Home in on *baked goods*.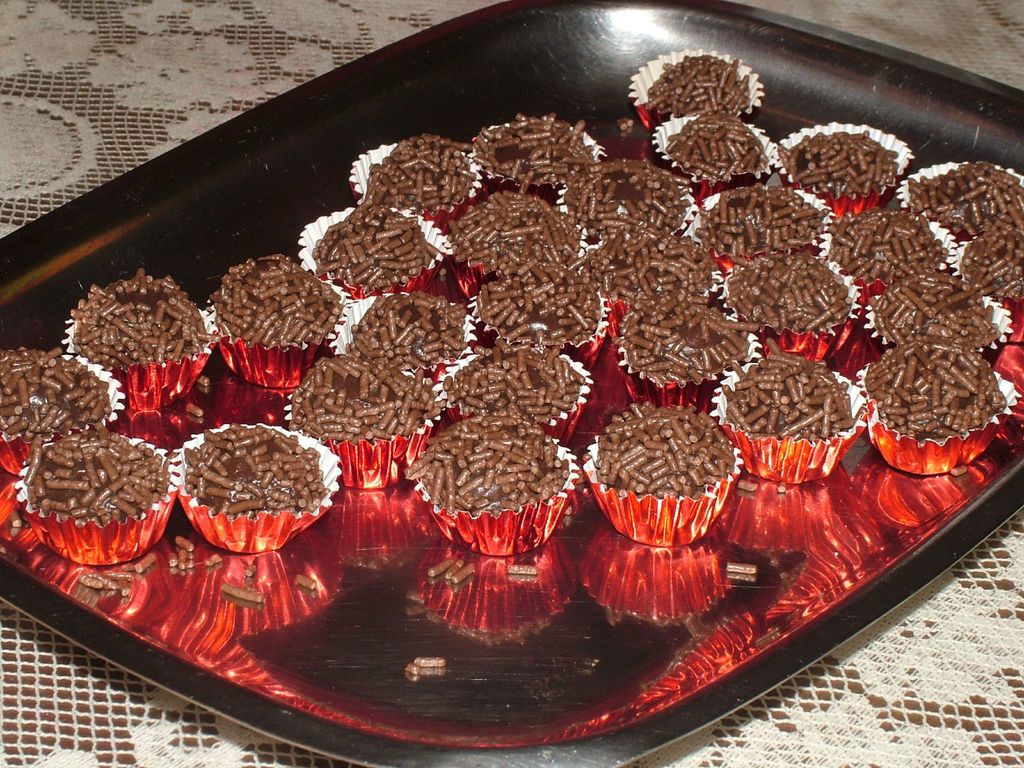
Homed in at {"x1": 643, "y1": 51, "x2": 748, "y2": 118}.
